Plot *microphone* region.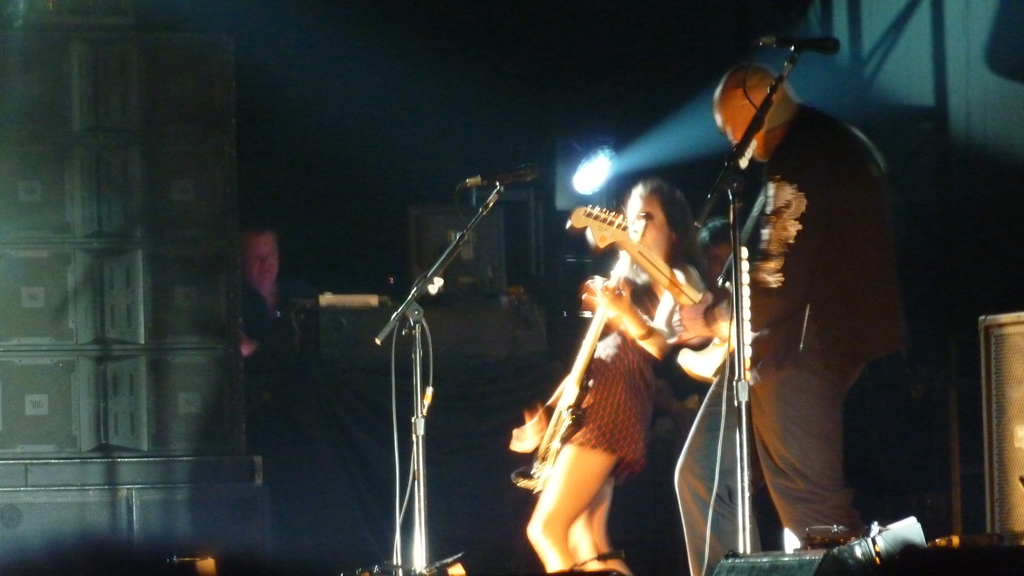
Plotted at Rect(755, 35, 839, 54).
